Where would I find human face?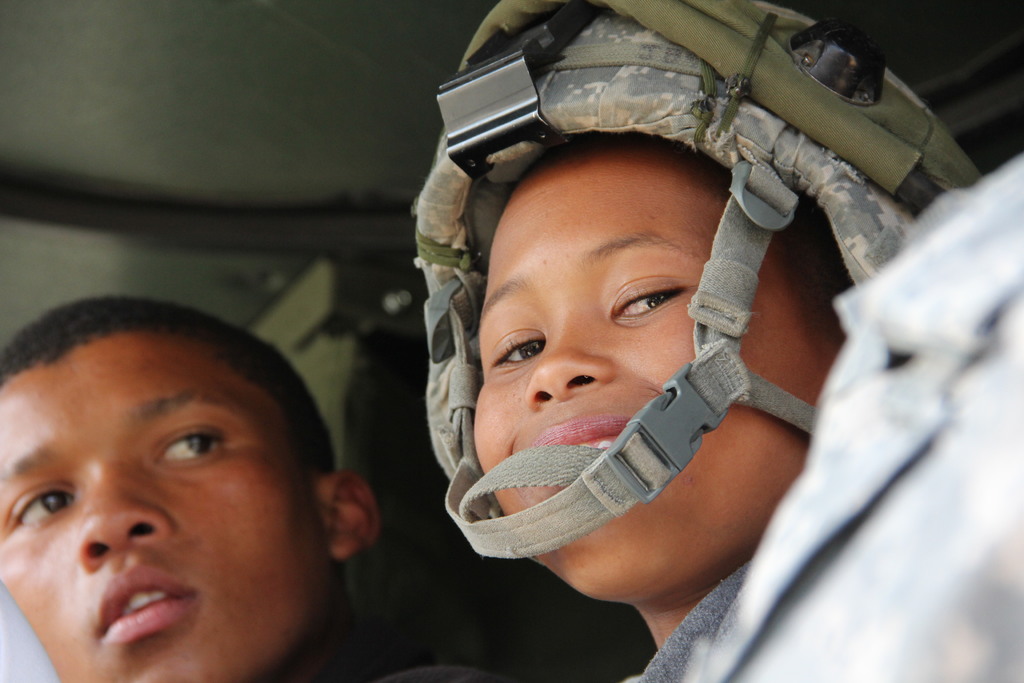
At (x1=476, y1=161, x2=829, y2=604).
